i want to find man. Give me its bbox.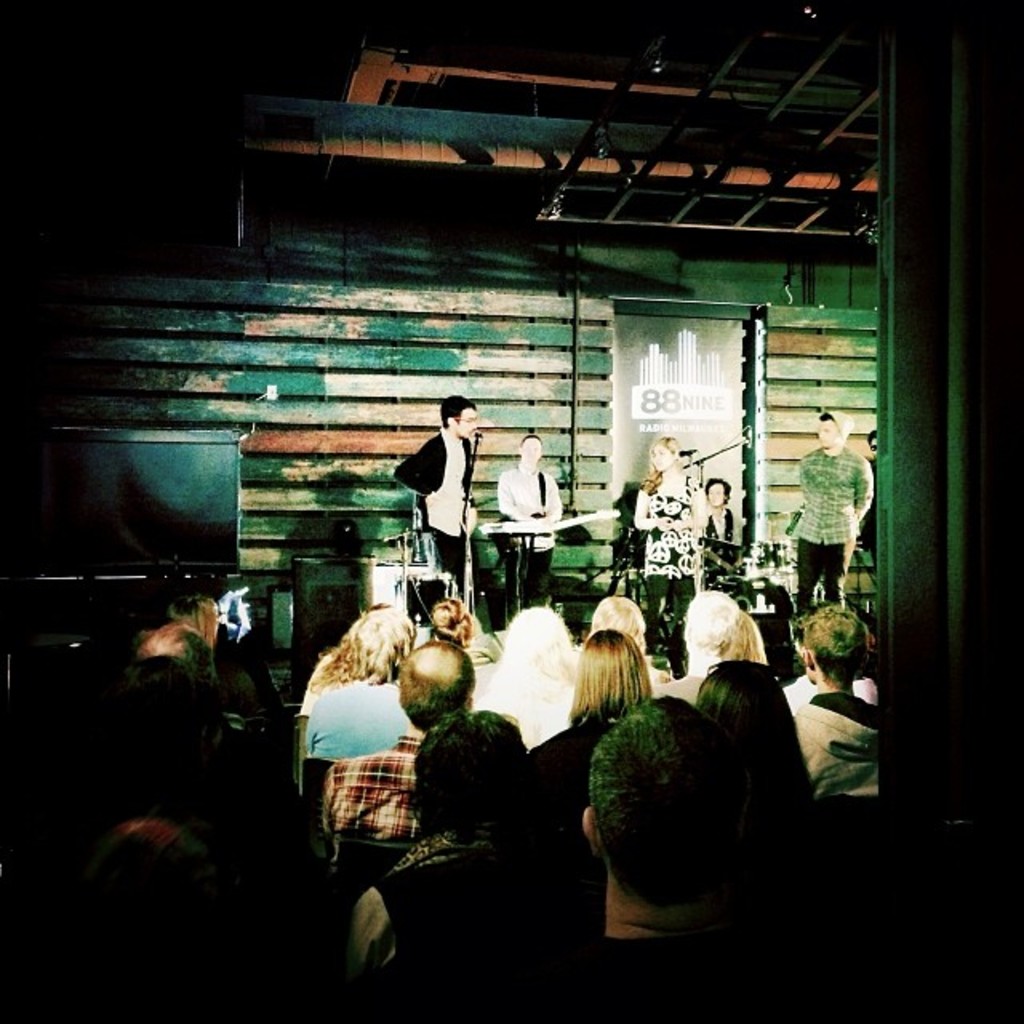
select_region(498, 429, 562, 619).
